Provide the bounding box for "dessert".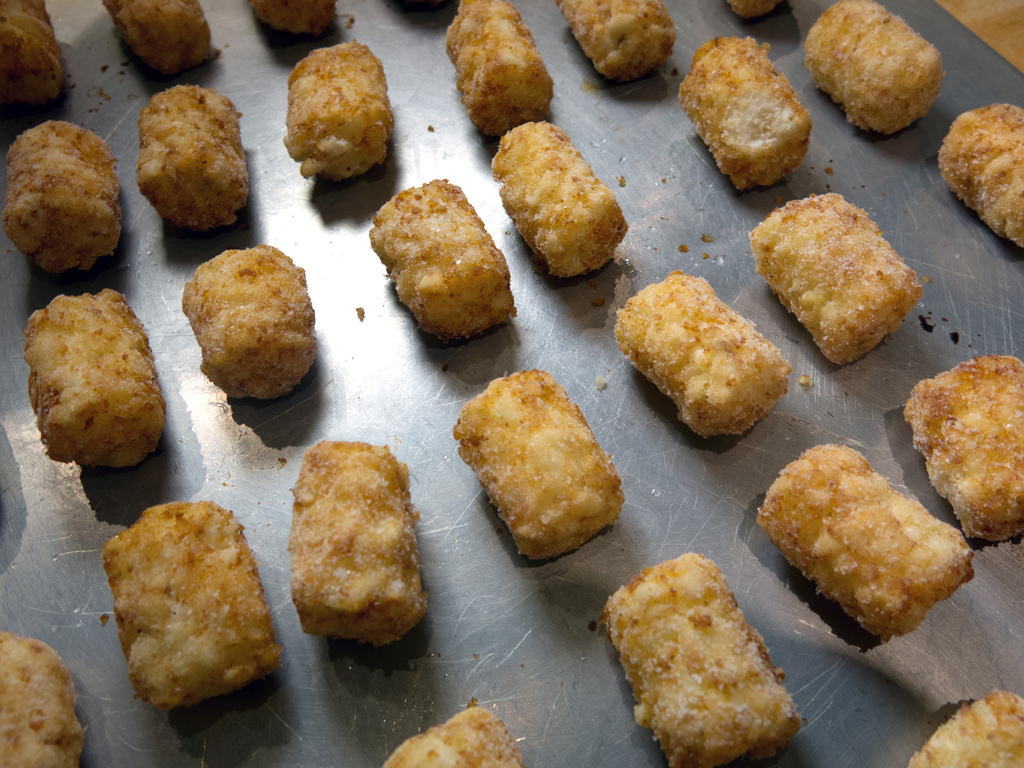
99,495,279,707.
